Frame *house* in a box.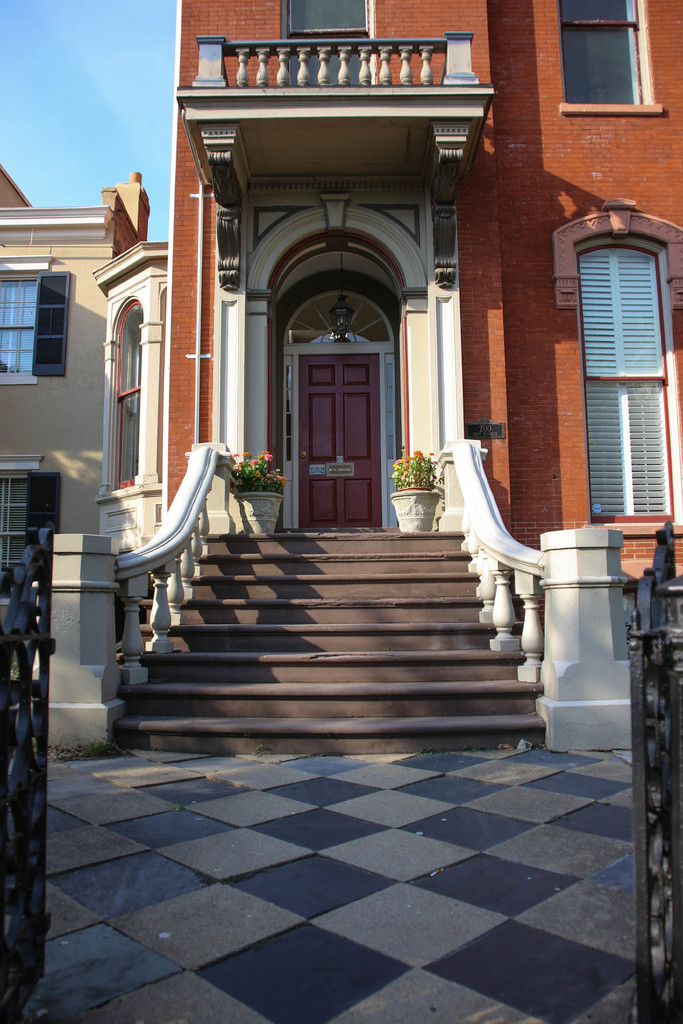
region(7, 17, 682, 763).
